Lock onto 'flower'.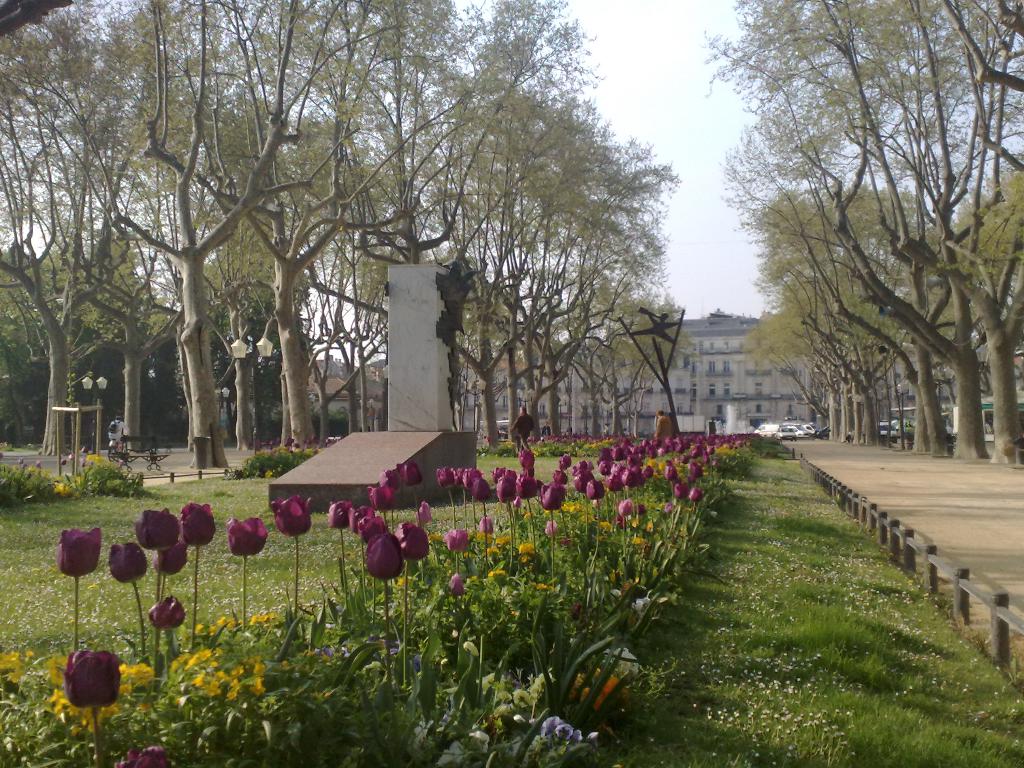
Locked: 395/522/428/561.
